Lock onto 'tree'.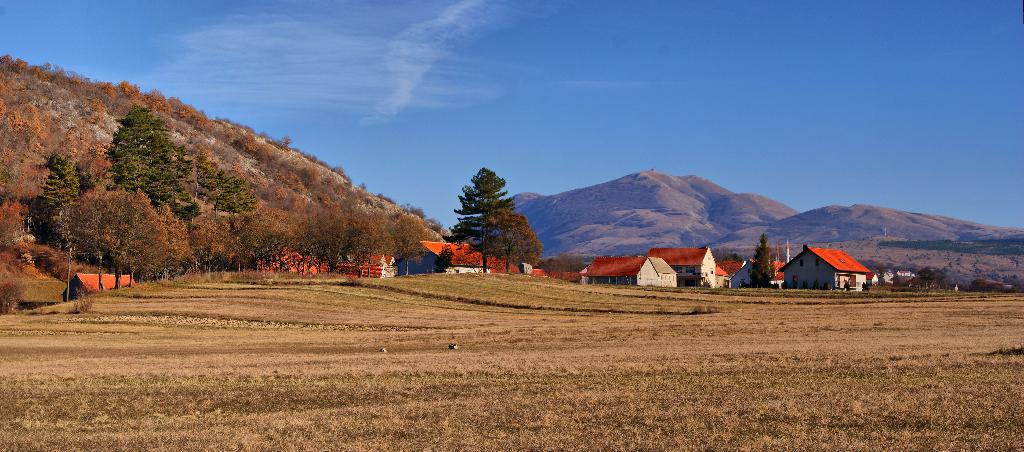
Locked: box=[215, 172, 249, 220].
